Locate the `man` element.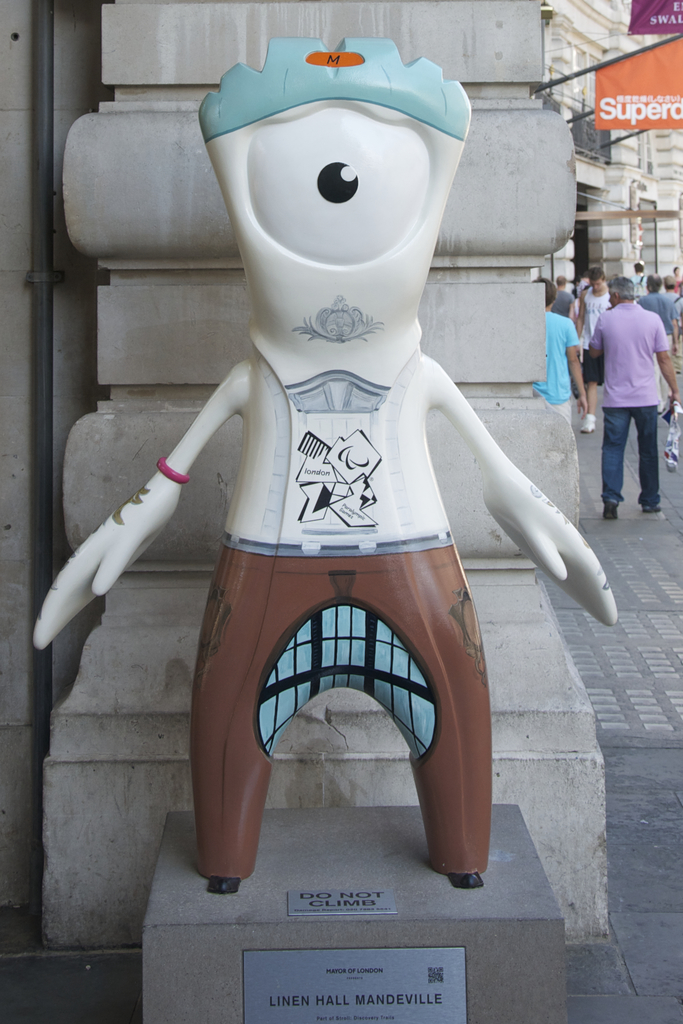
Element bbox: <box>535,273,591,423</box>.
